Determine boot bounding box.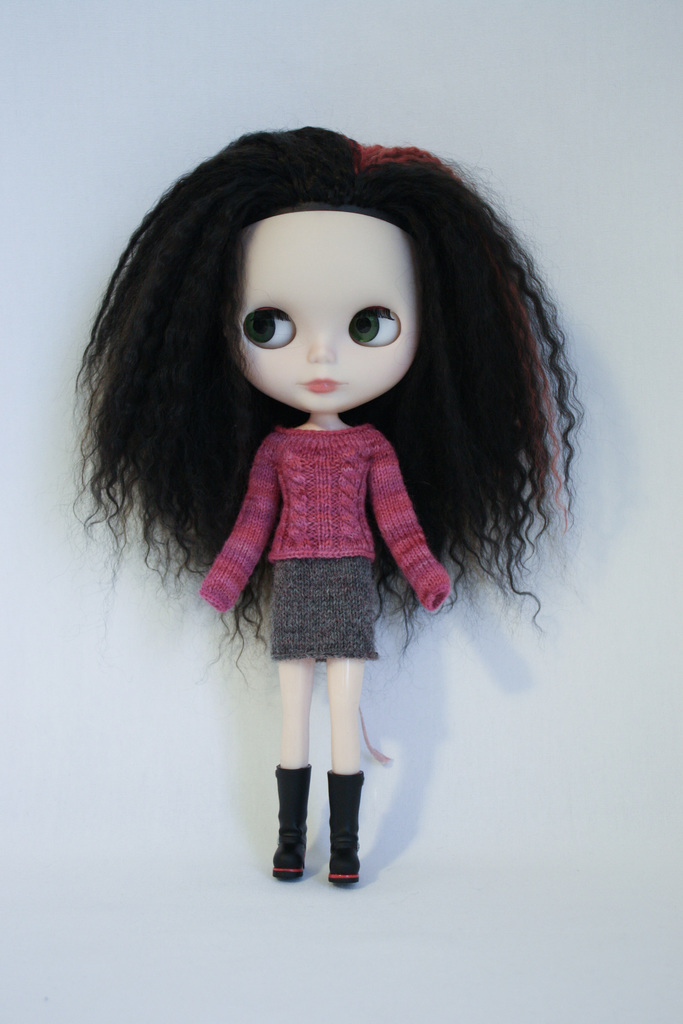
Determined: [324, 770, 365, 882].
